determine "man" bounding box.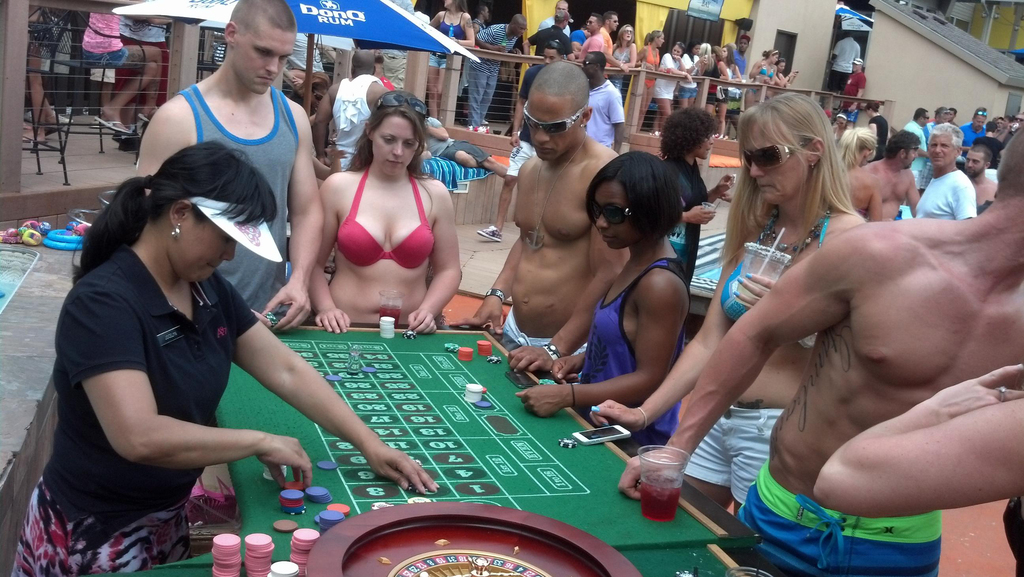
Determined: 425, 119, 506, 180.
